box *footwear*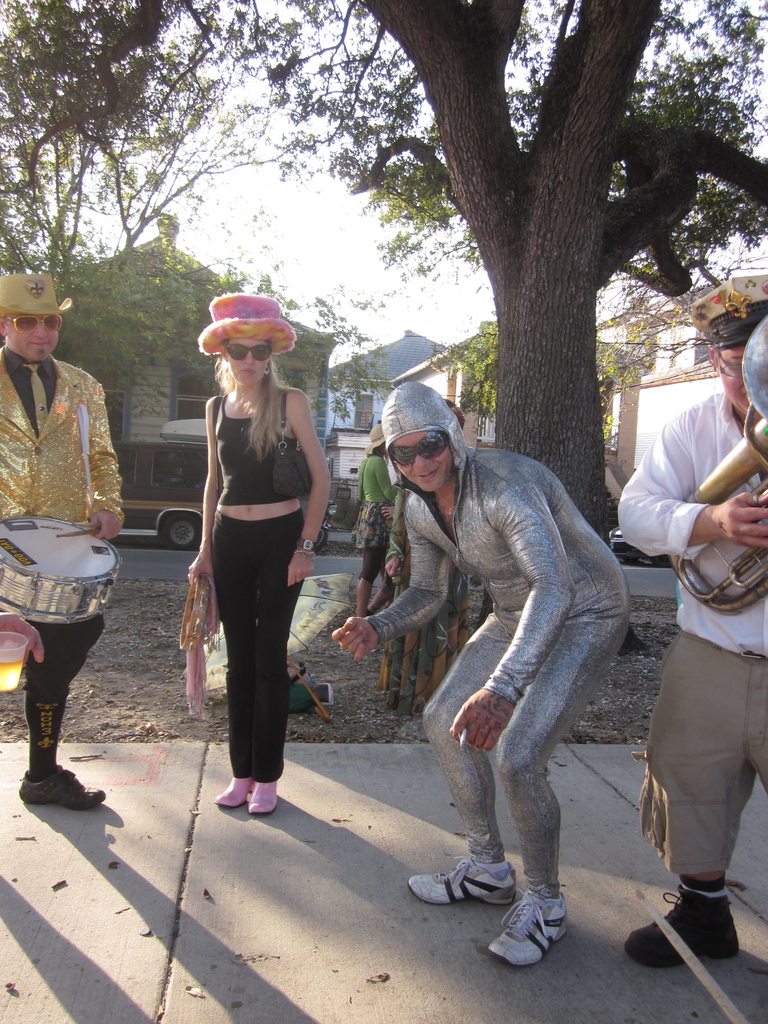
410, 853, 532, 909
